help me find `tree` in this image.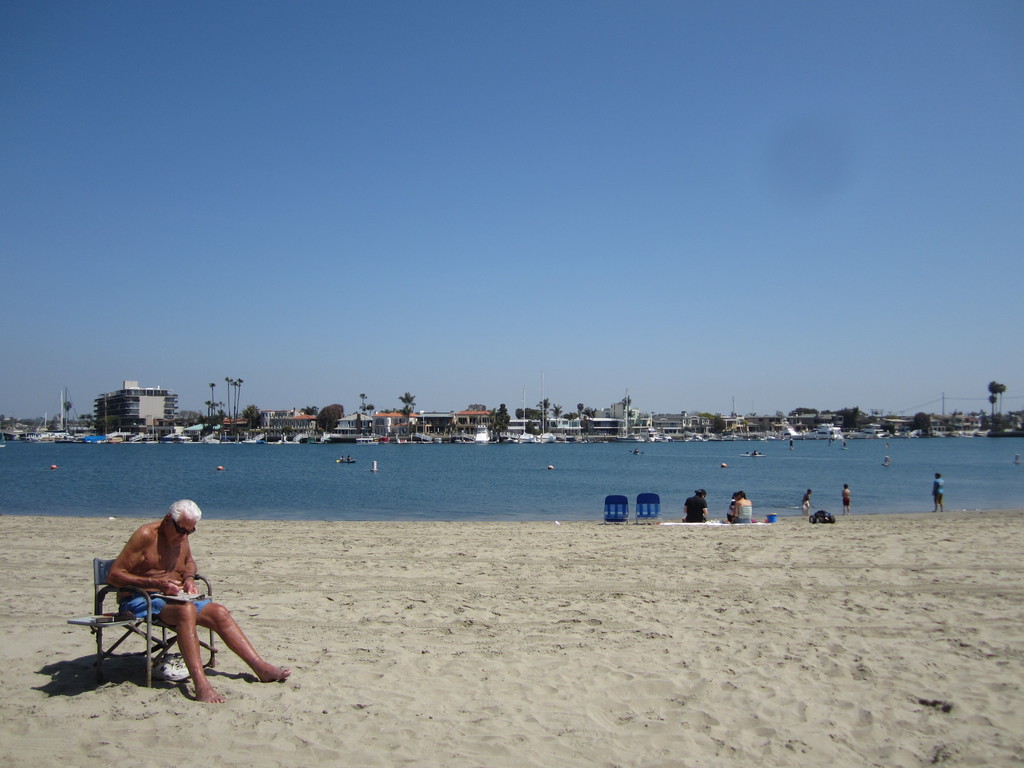
Found it: bbox(312, 402, 345, 434).
